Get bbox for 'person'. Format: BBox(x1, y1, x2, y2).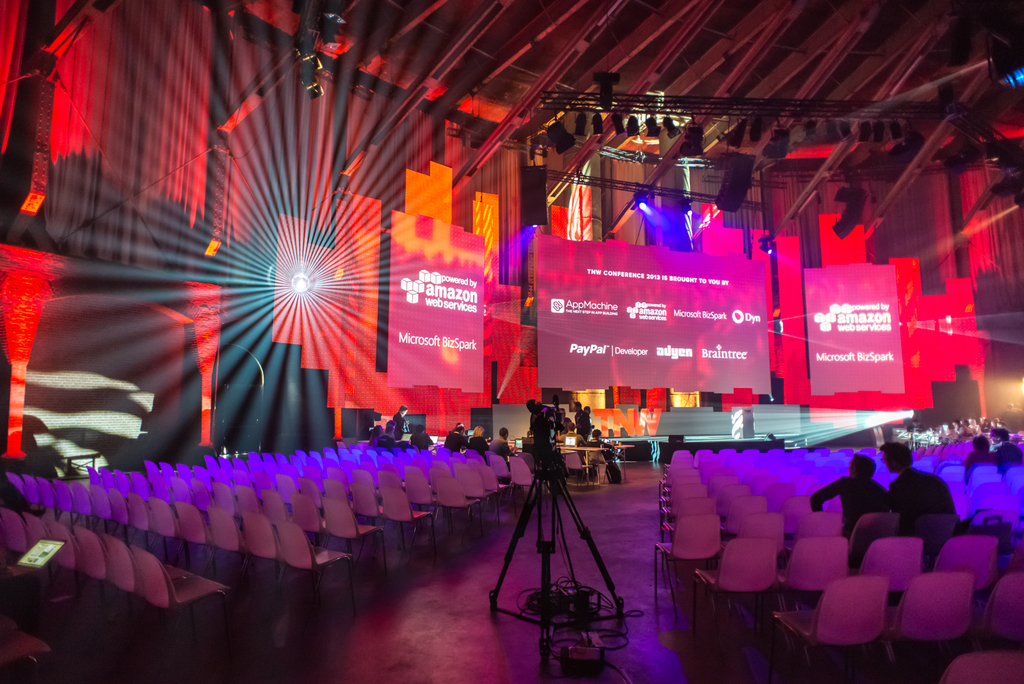
BBox(388, 397, 408, 446).
